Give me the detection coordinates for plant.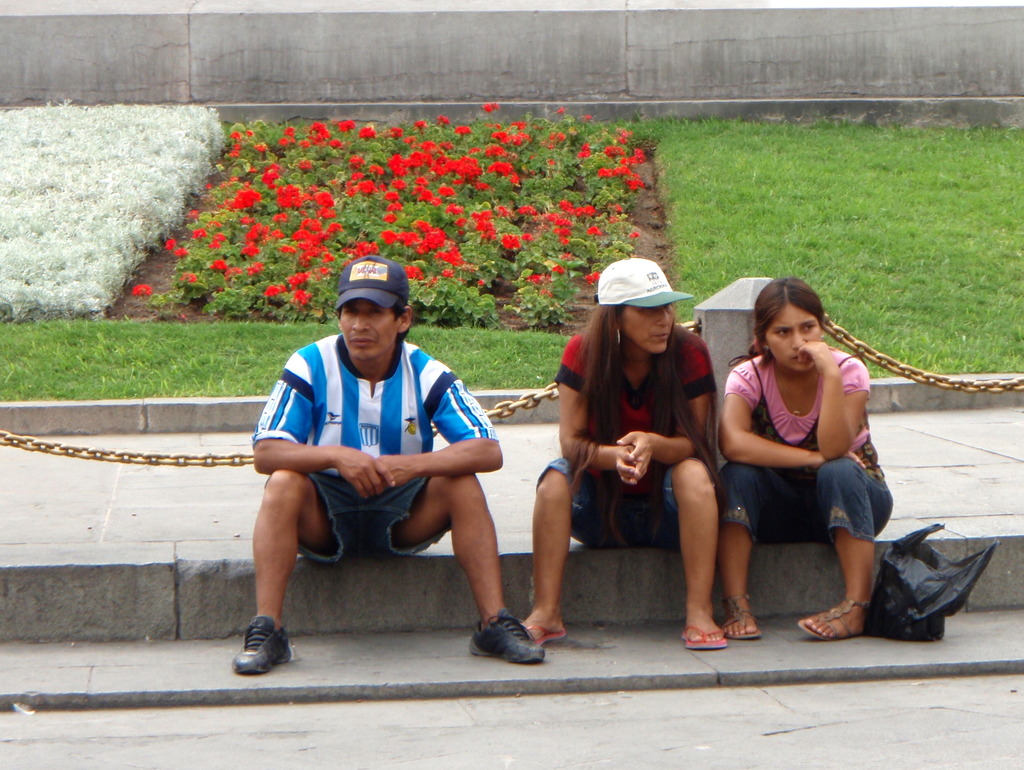
417,251,497,326.
